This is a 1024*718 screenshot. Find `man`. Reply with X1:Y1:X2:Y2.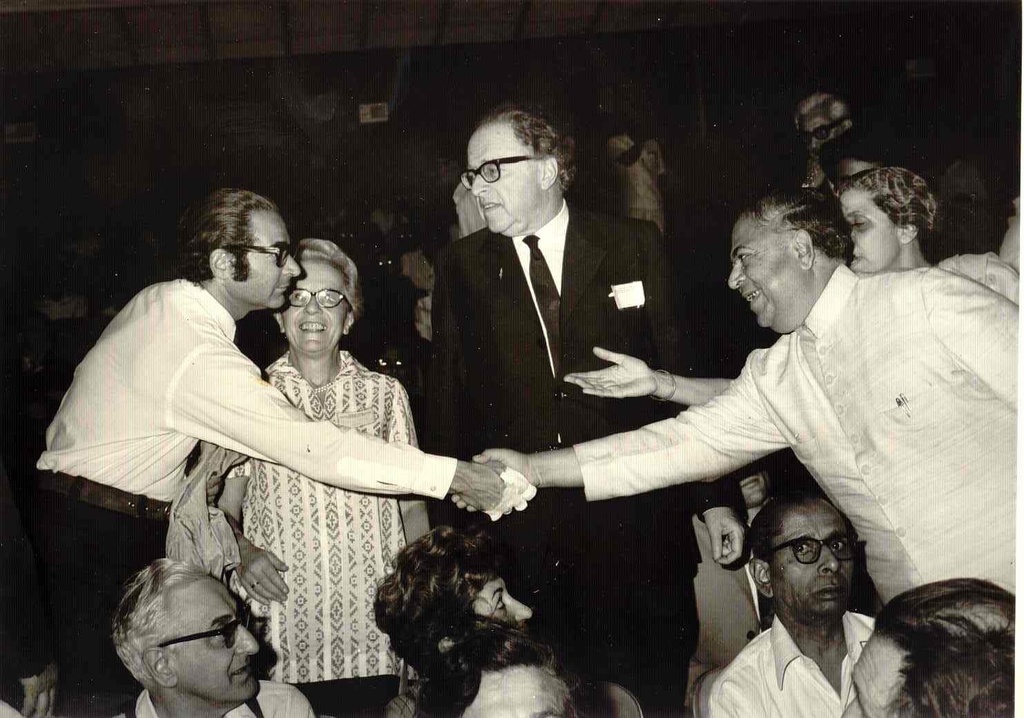
418:116:710:717.
